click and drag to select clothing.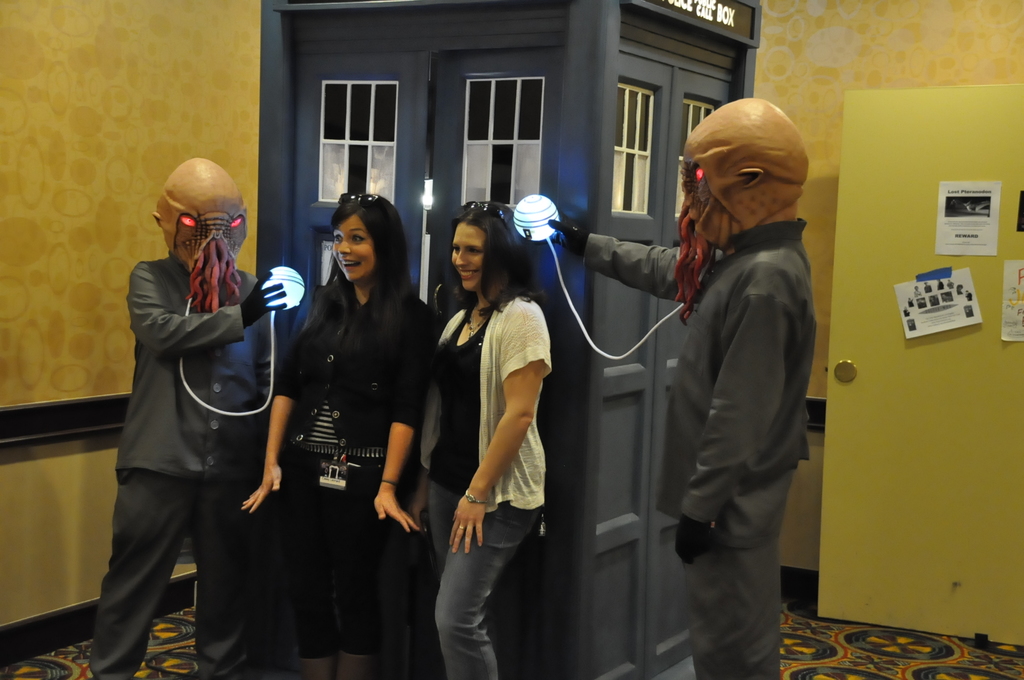
Selection: box=[431, 297, 549, 679].
